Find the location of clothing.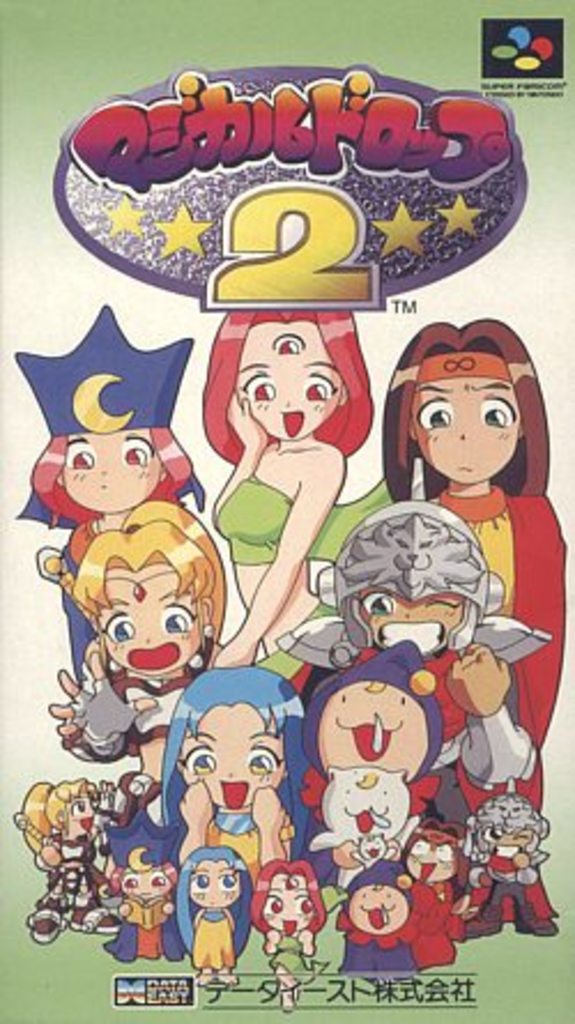
Location: pyautogui.locateOnScreen(198, 907, 235, 964).
